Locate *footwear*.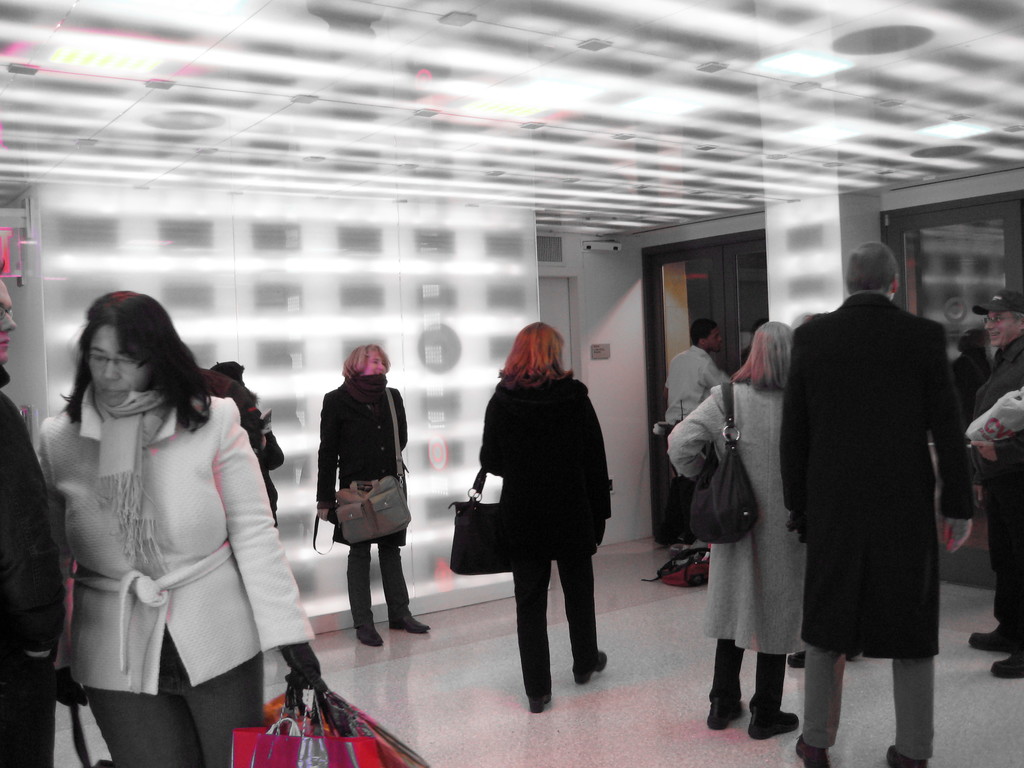
Bounding box: region(355, 623, 386, 646).
